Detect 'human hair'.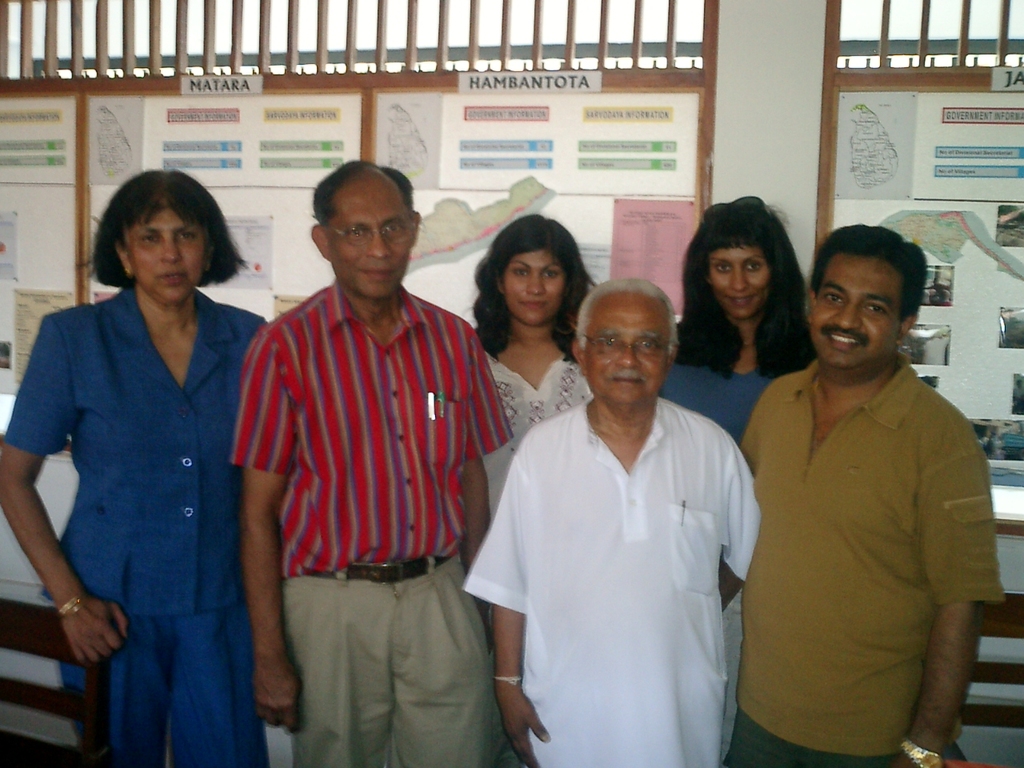
Detected at x1=813, y1=221, x2=923, y2=333.
